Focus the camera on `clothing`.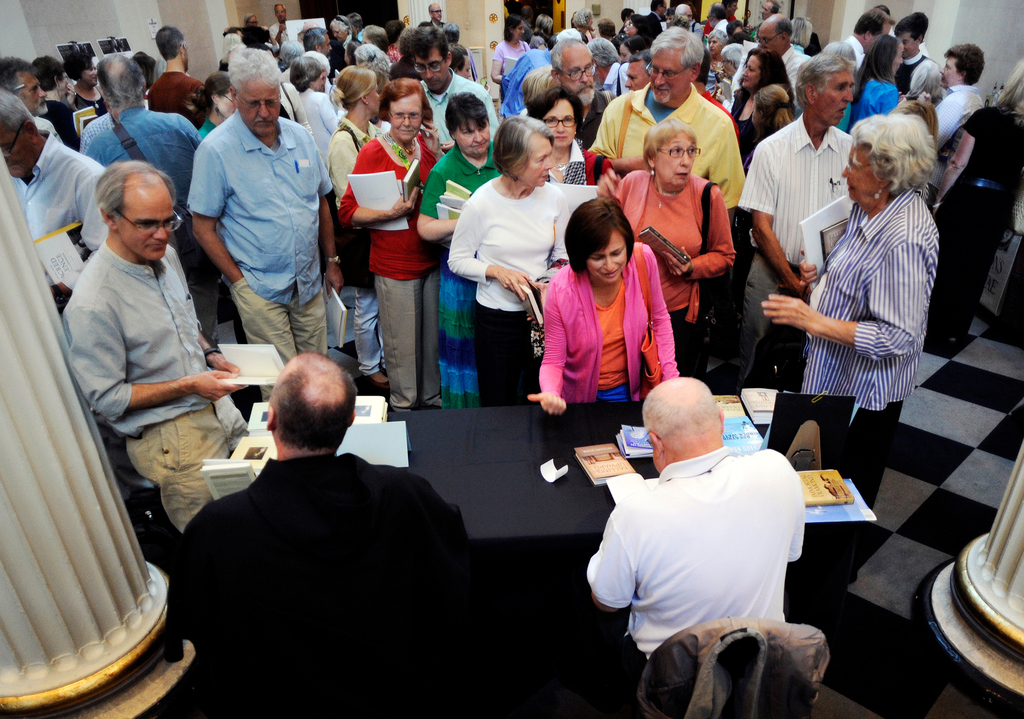
Focus region: pyautogui.locateOnScreen(803, 32, 821, 58).
